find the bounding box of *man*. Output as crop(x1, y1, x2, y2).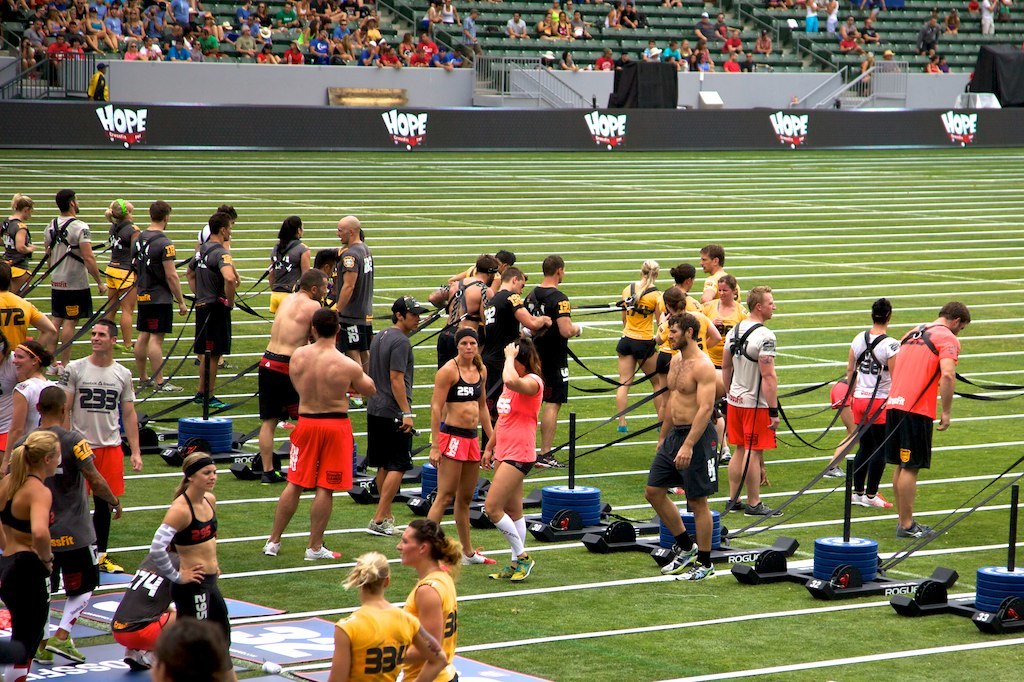
crop(328, 214, 377, 371).
